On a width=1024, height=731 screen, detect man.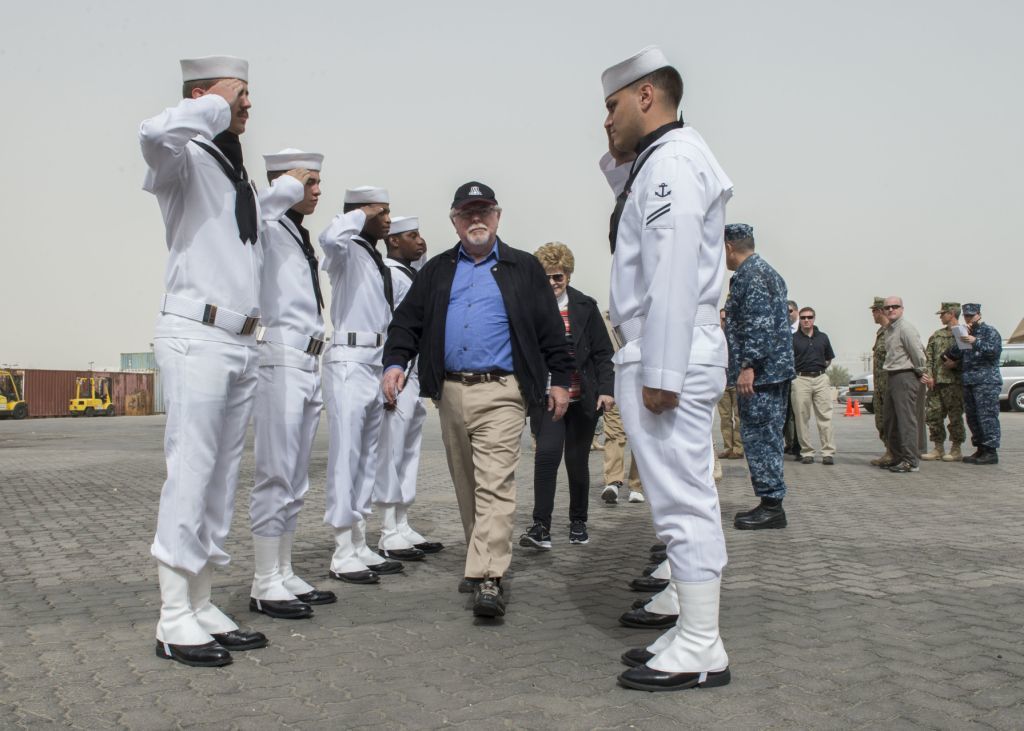
314:185:410:585.
